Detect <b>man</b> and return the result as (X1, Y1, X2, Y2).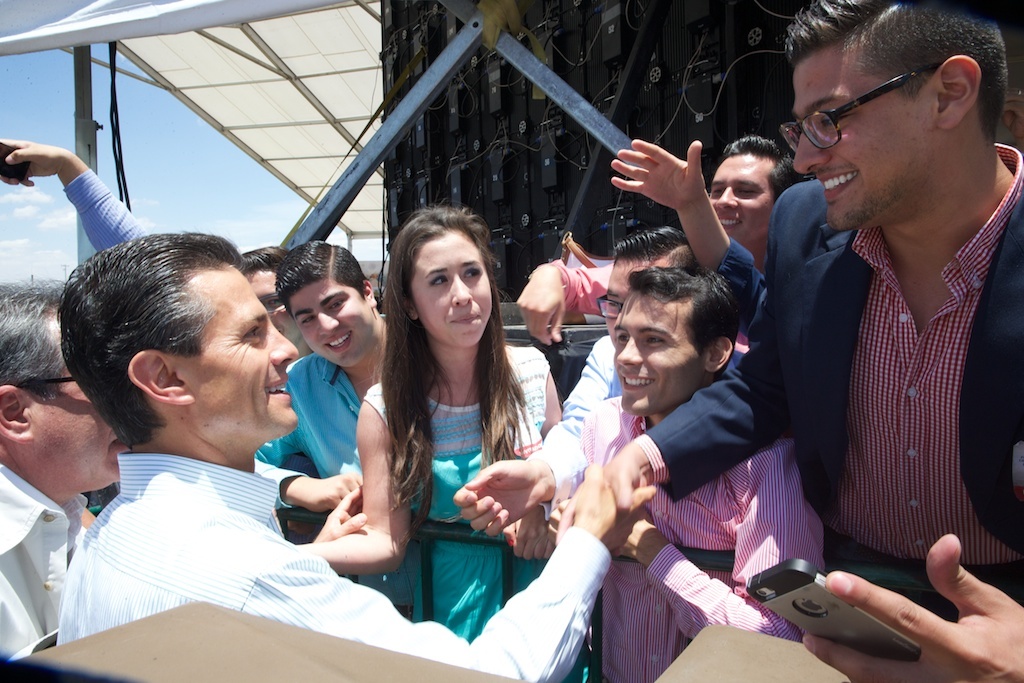
(548, 261, 827, 682).
